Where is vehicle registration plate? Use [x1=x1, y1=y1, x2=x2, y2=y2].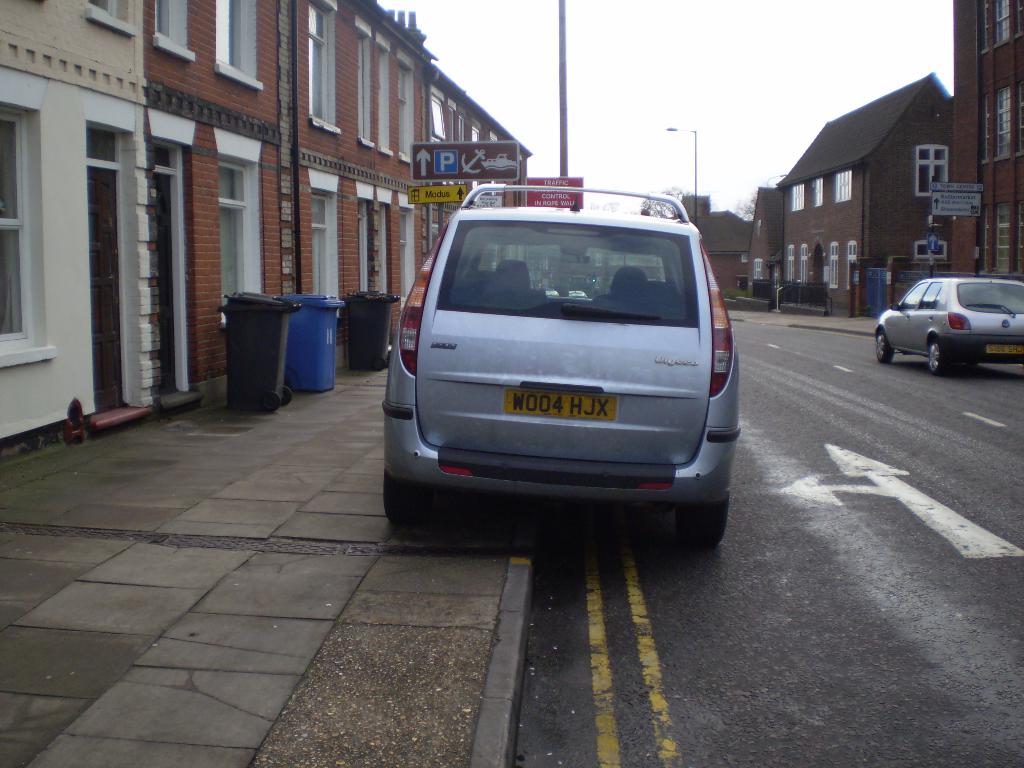
[x1=502, y1=386, x2=616, y2=415].
